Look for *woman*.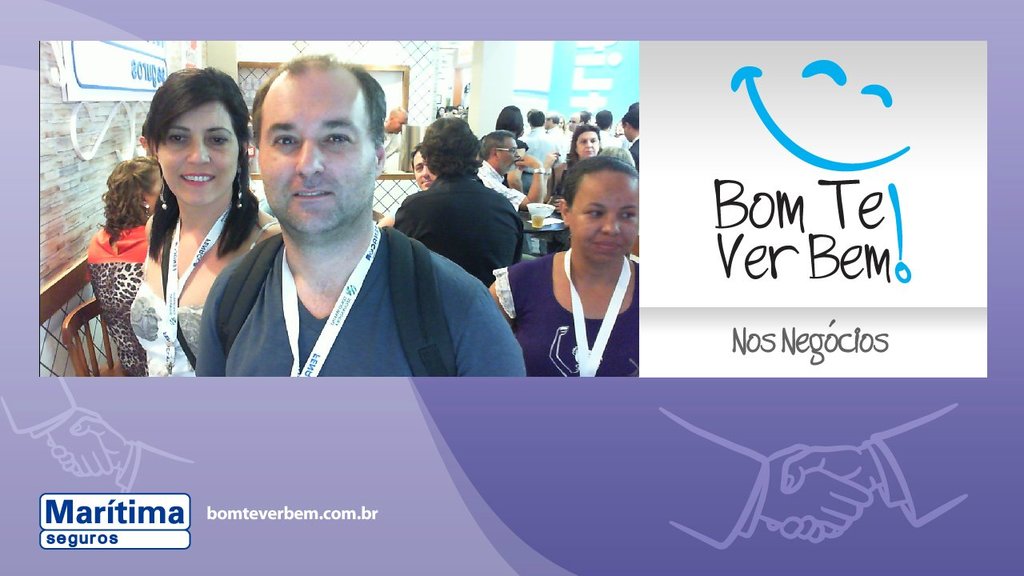
Found: 498,105,524,158.
